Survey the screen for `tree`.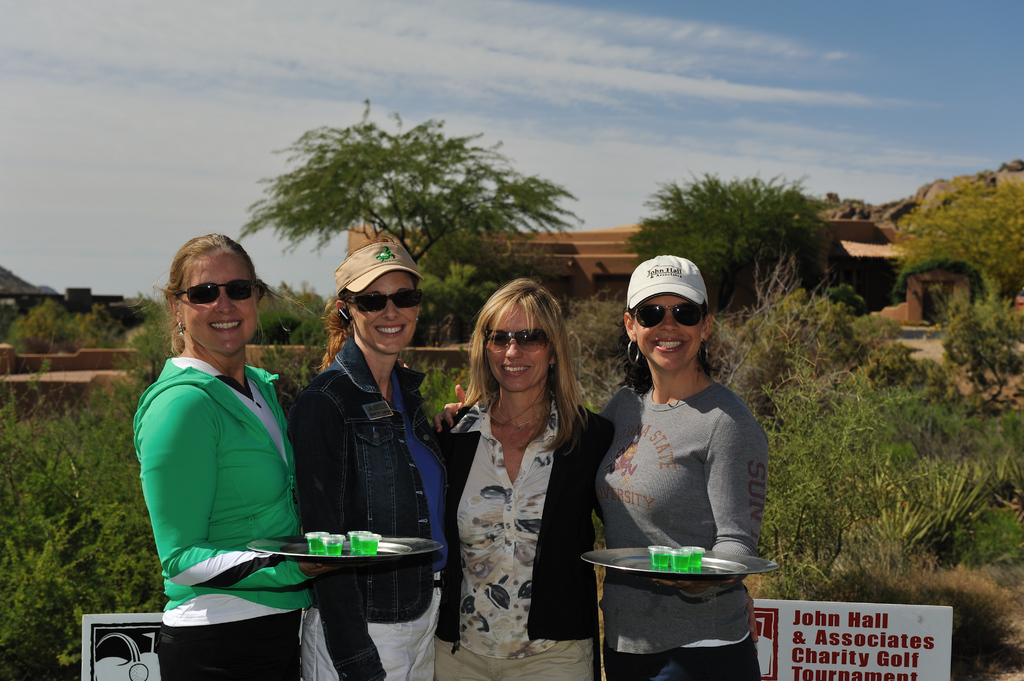
Survey found: x1=627, y1=173, x2=838, y2=312.
